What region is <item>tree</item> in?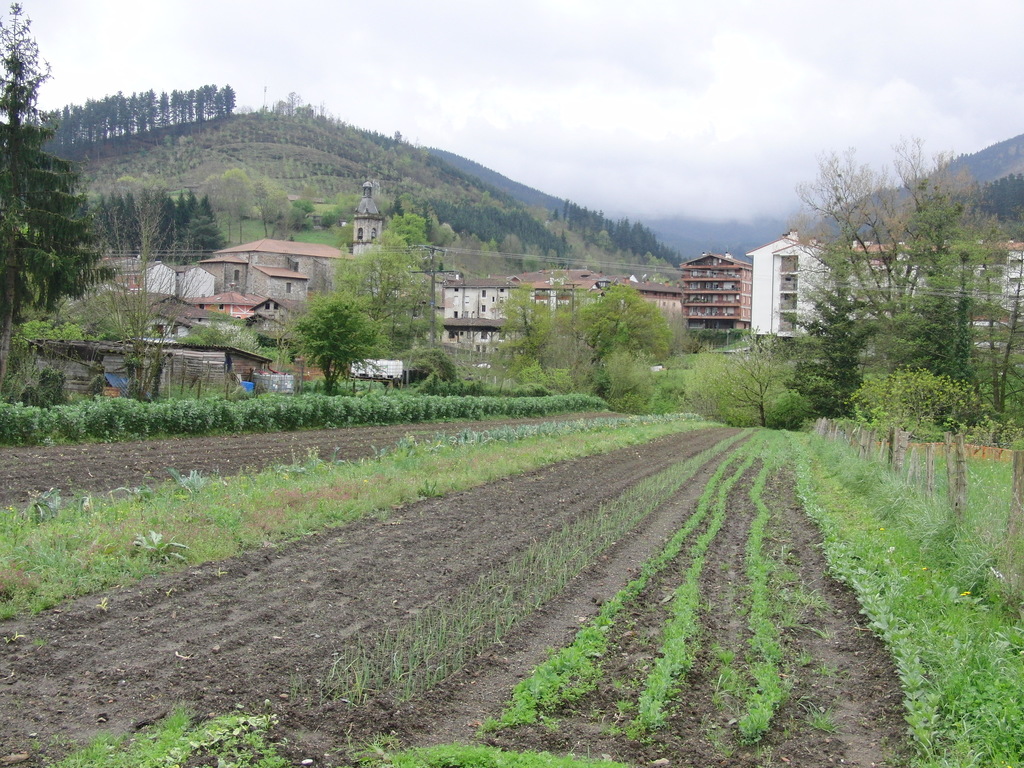
x1=496 y1=282 x2=564 y2=392.
